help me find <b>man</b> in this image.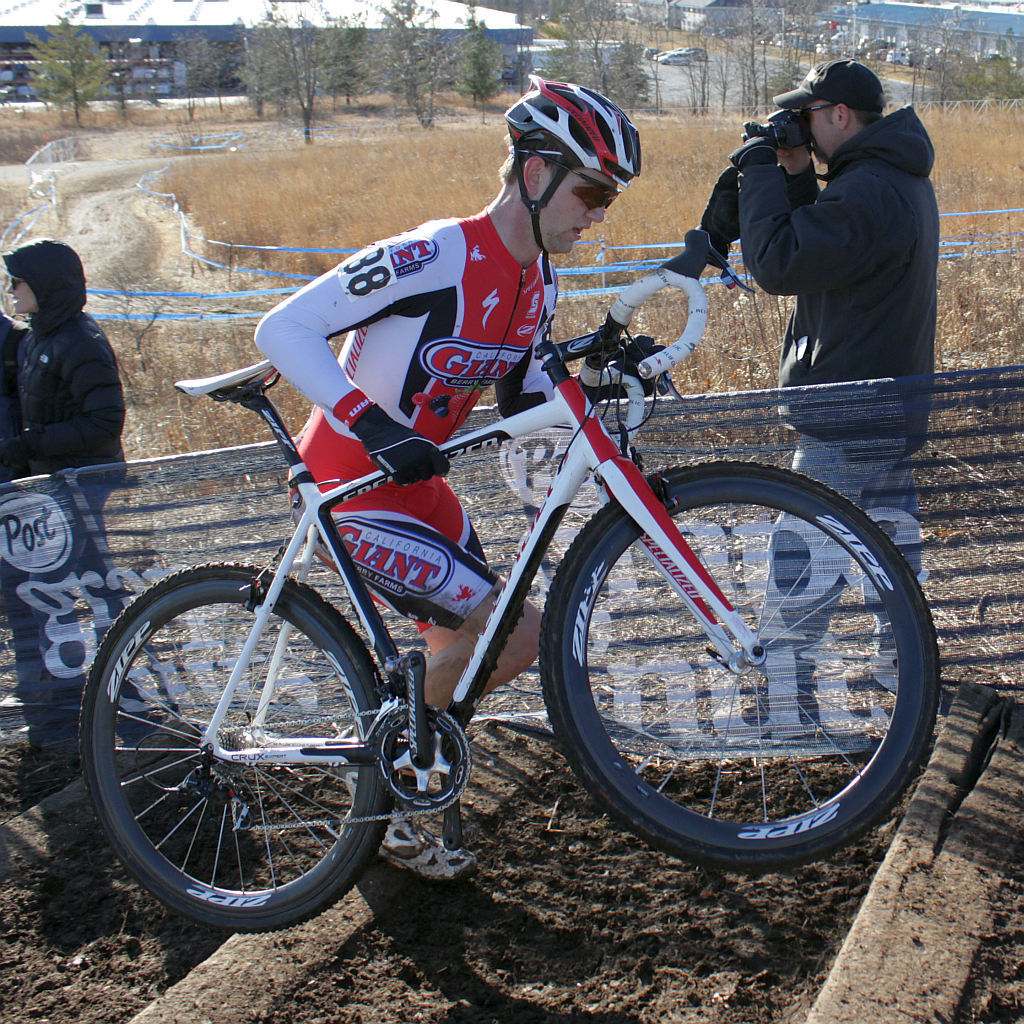
Found it: pyautogui.locateOnScreen(730, 54, 934, 727).
